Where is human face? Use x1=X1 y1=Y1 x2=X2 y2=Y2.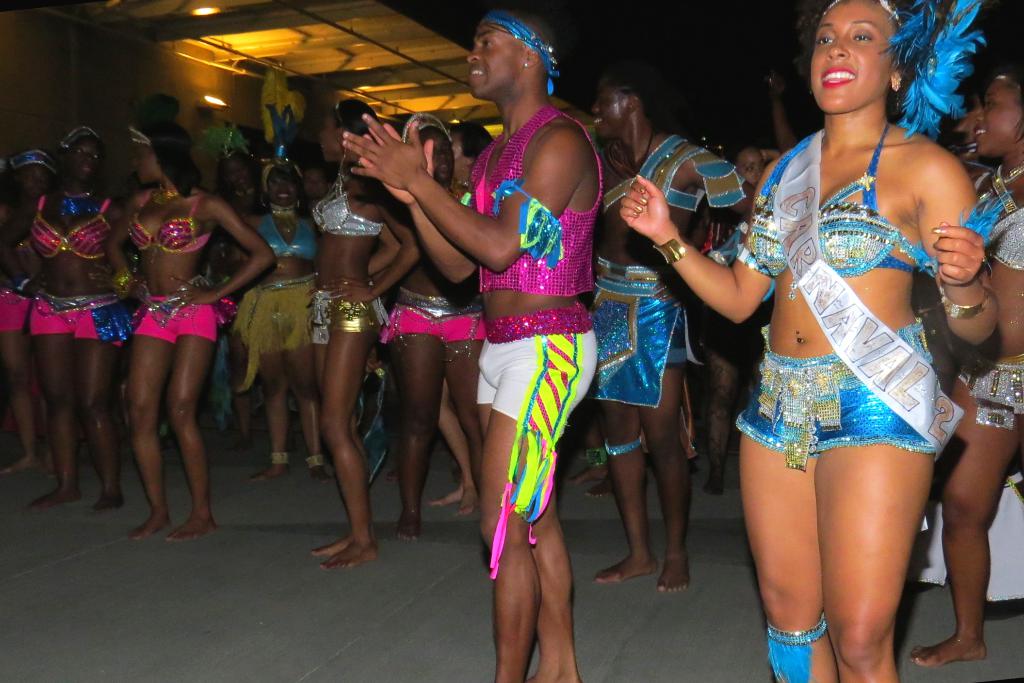
x1=272 y1=172 x2=293 y2=205.
